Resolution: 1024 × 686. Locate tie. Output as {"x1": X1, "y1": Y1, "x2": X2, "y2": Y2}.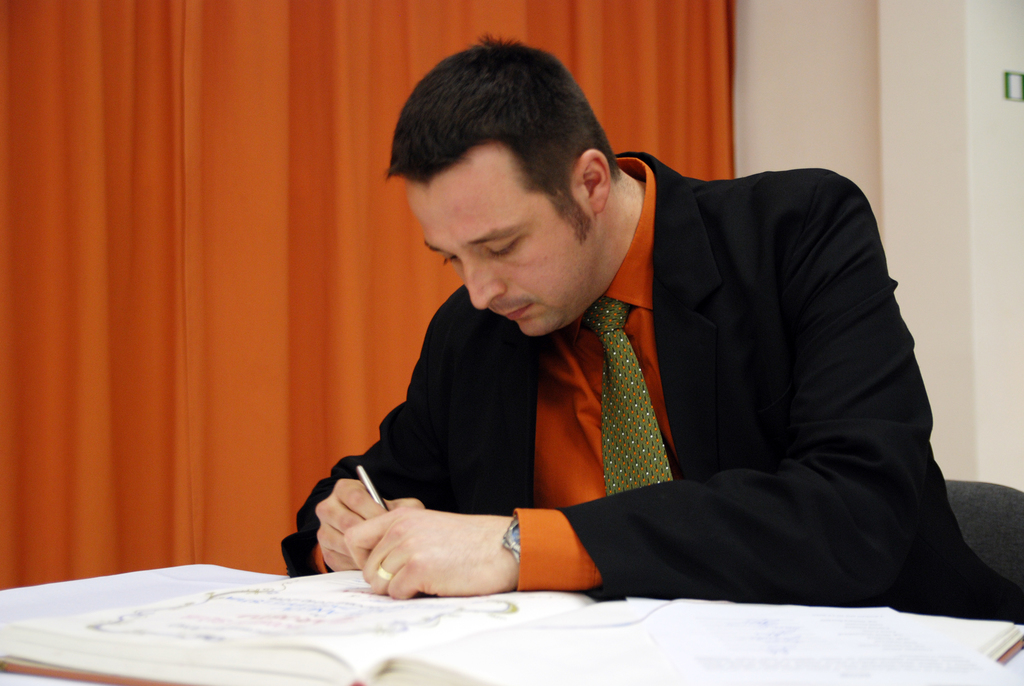
{"x1": 575, "y1": 288, "x2": 677, "y2": 502}.
